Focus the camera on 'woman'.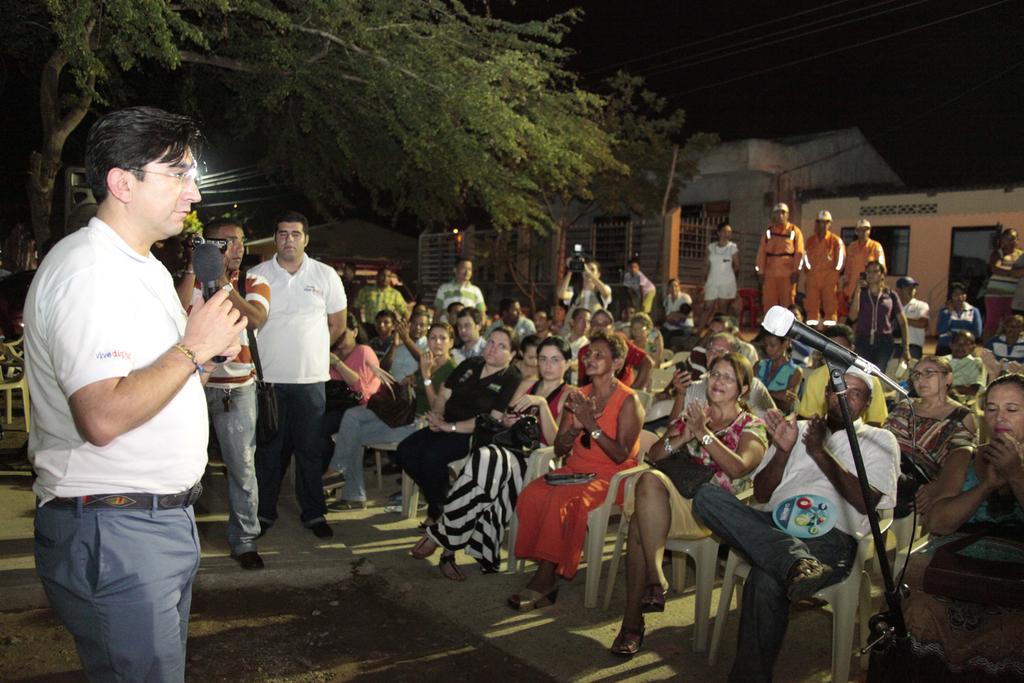
Focus region: x1=870 y1=357 x2=984 y2=525.
